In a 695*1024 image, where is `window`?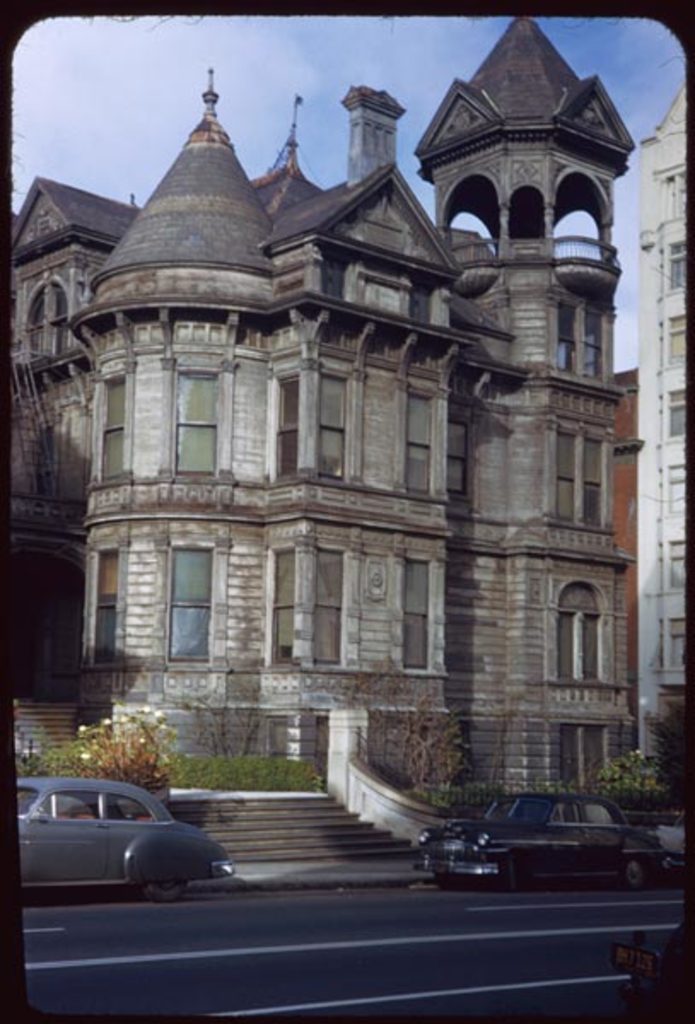
select_region(92, 360, 138, 483).
